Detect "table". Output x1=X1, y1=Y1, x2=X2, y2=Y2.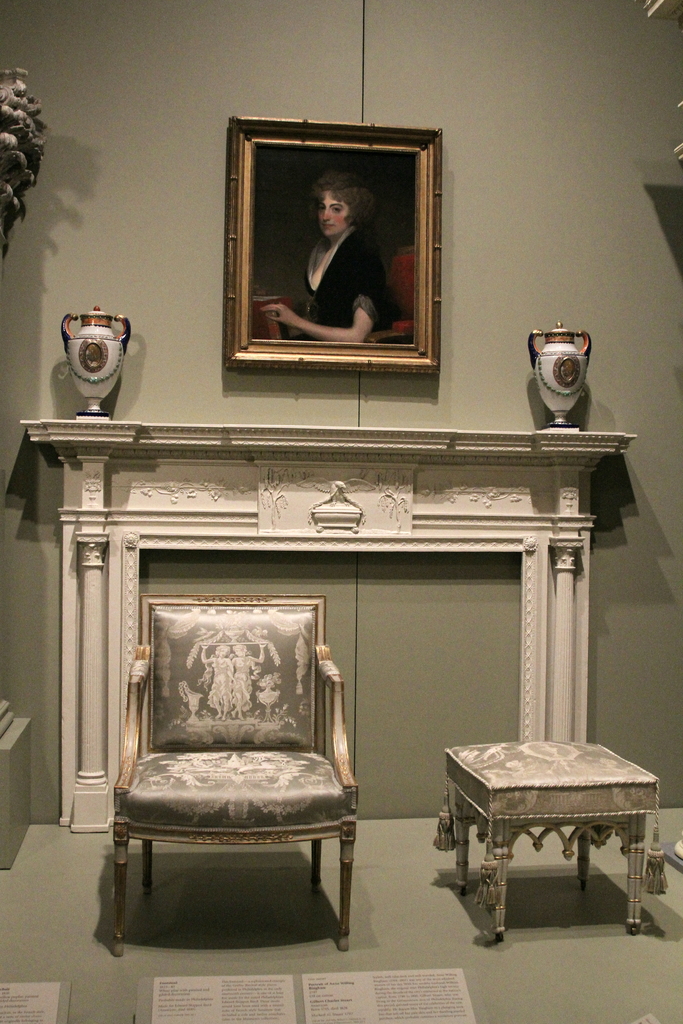
x1=427, y1=744, x2=668, y2=932.
